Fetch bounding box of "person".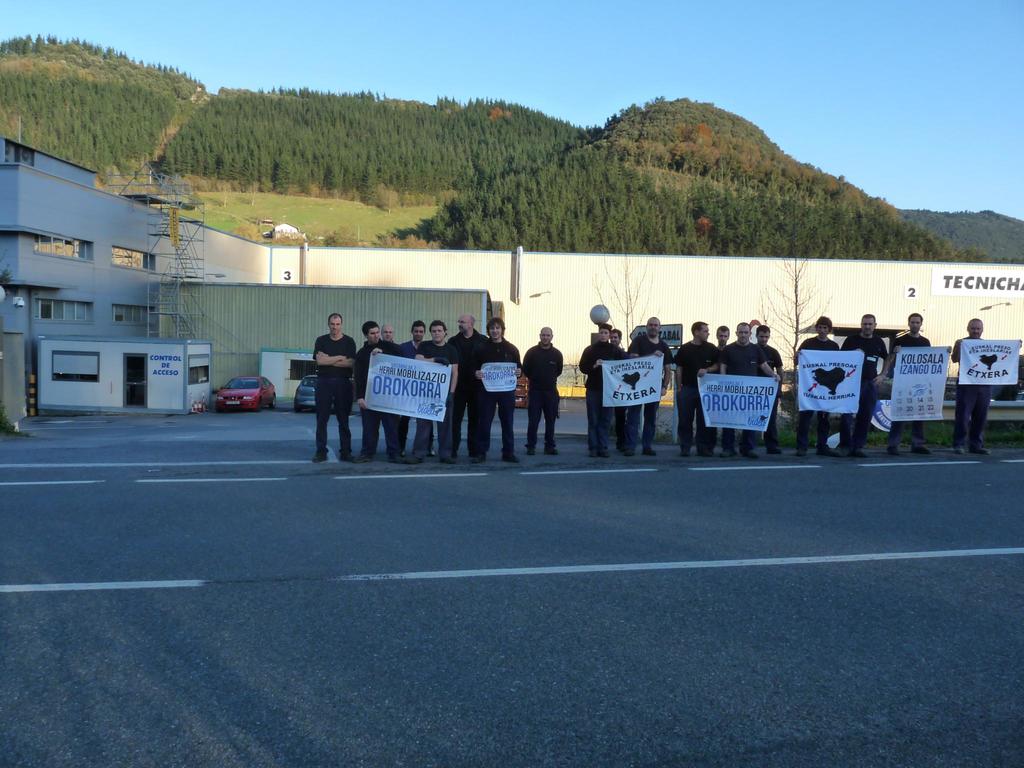
Bbox: (579, 316, 785, 450).
